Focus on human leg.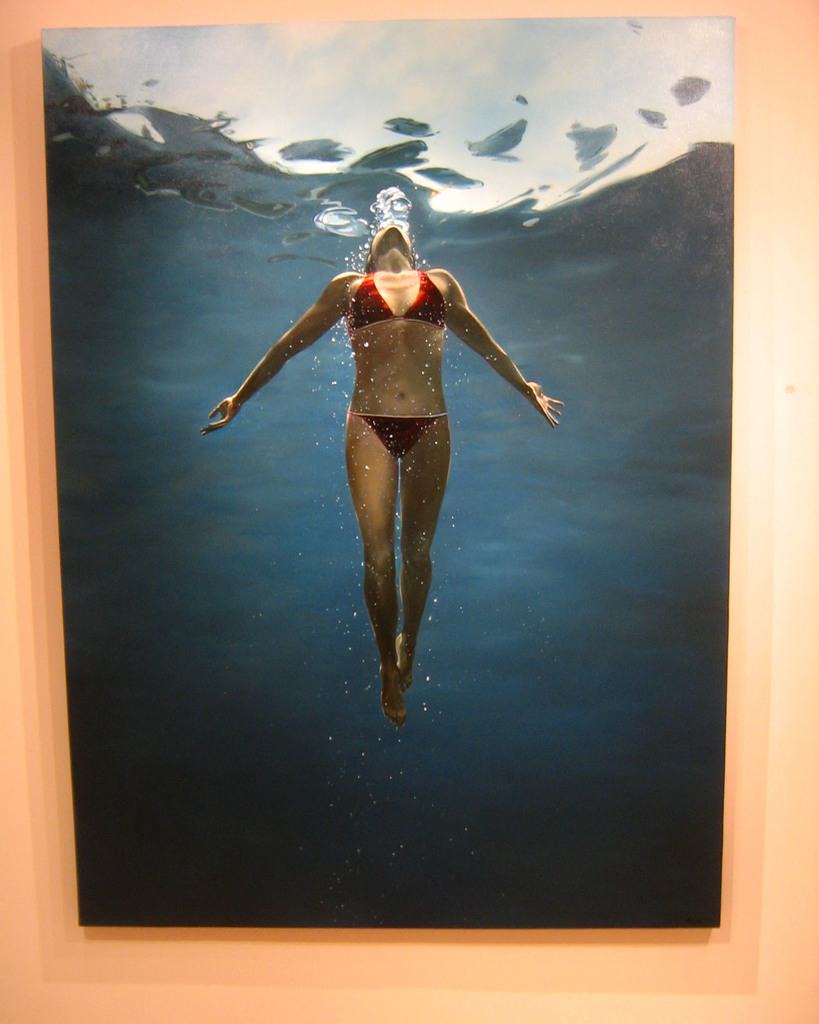
Focused at bbox=[400, 409, 451, 685].
